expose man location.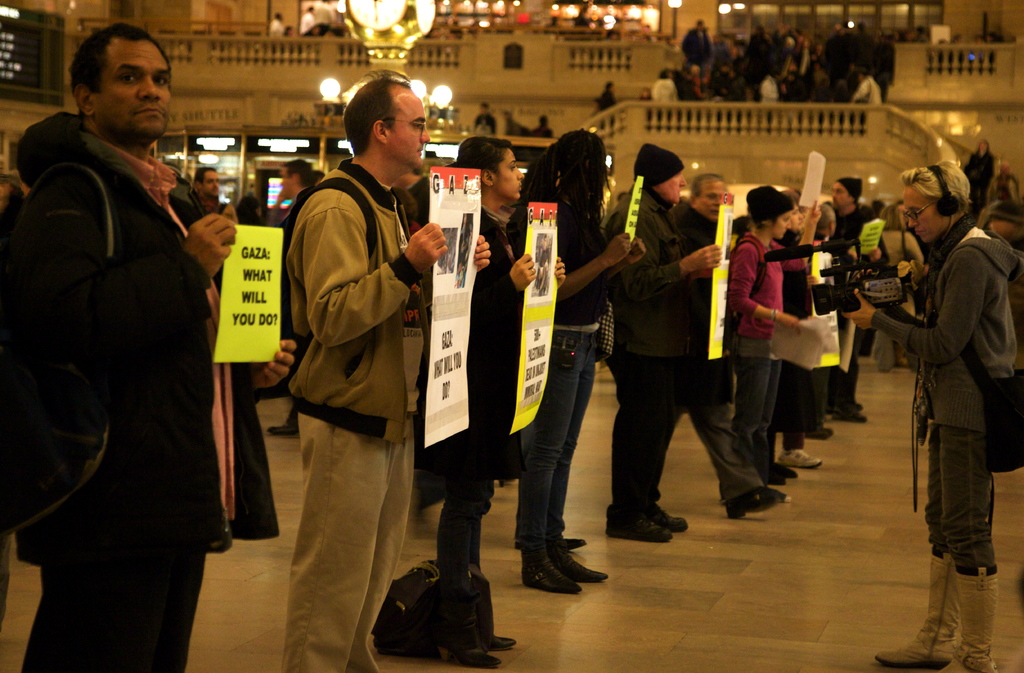
Exposed at (268,158,314,440).
